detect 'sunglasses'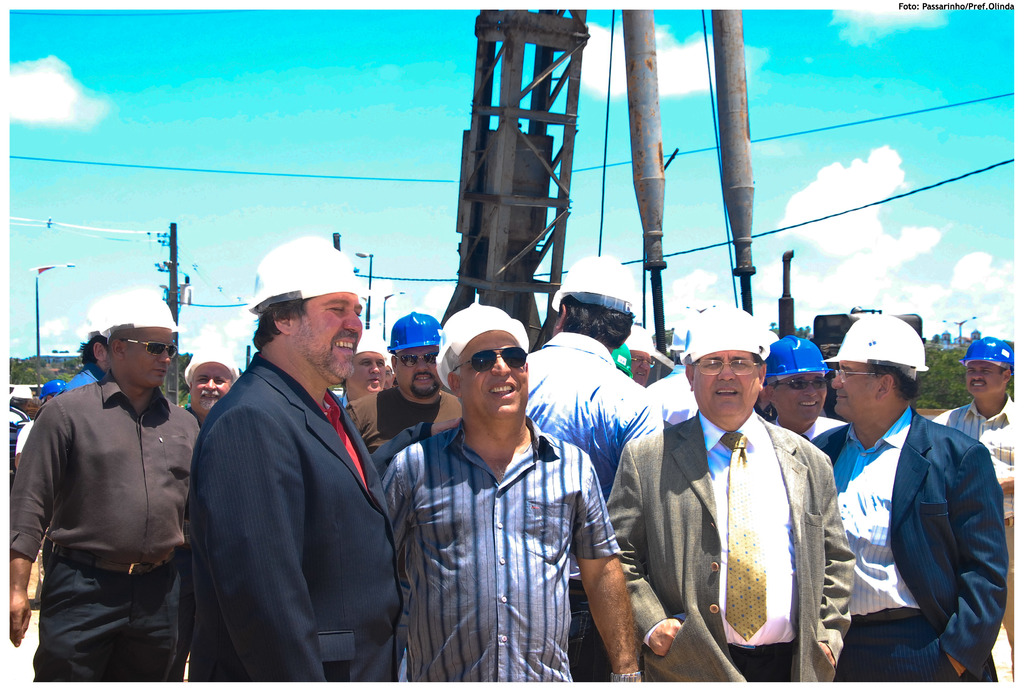
region(118, 337, 179, 360)
